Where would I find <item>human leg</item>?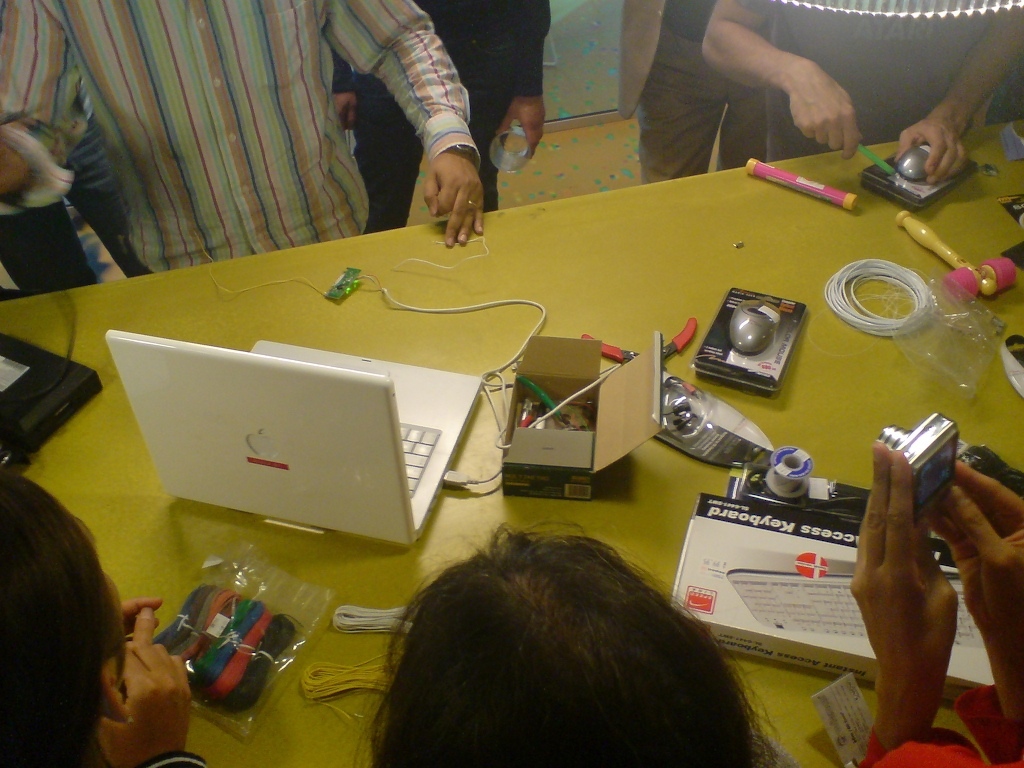
At bbox(354, 74, 424, 229).
